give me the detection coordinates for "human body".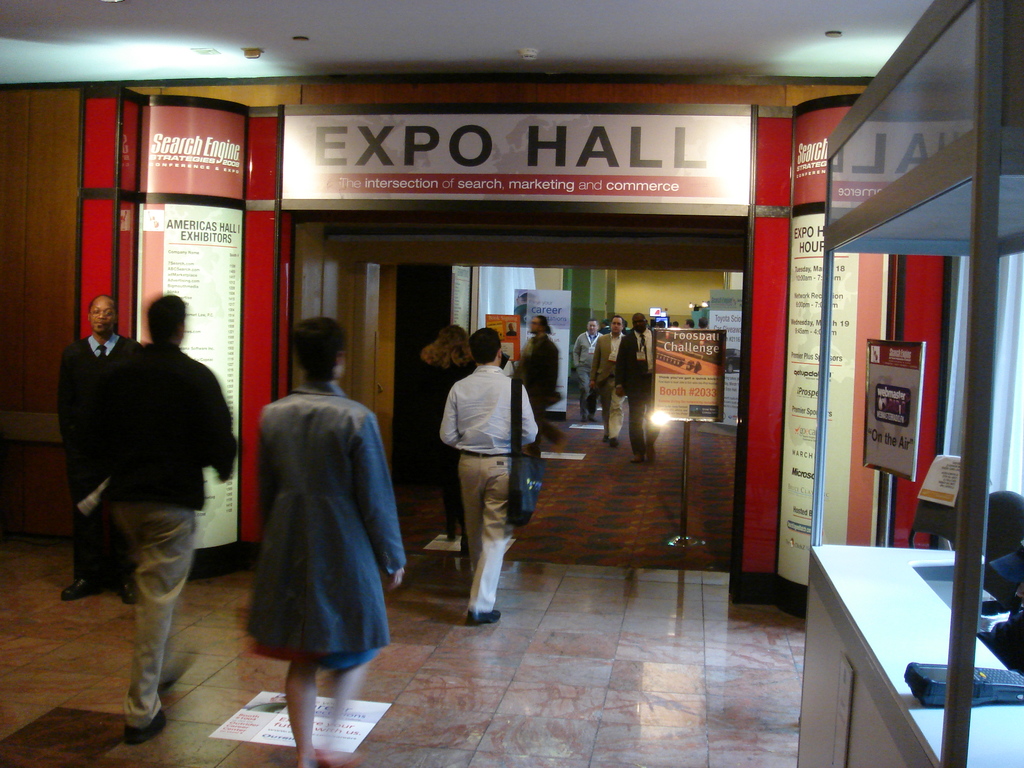
(x1=93, y1=303, x2=232, y2=751).
